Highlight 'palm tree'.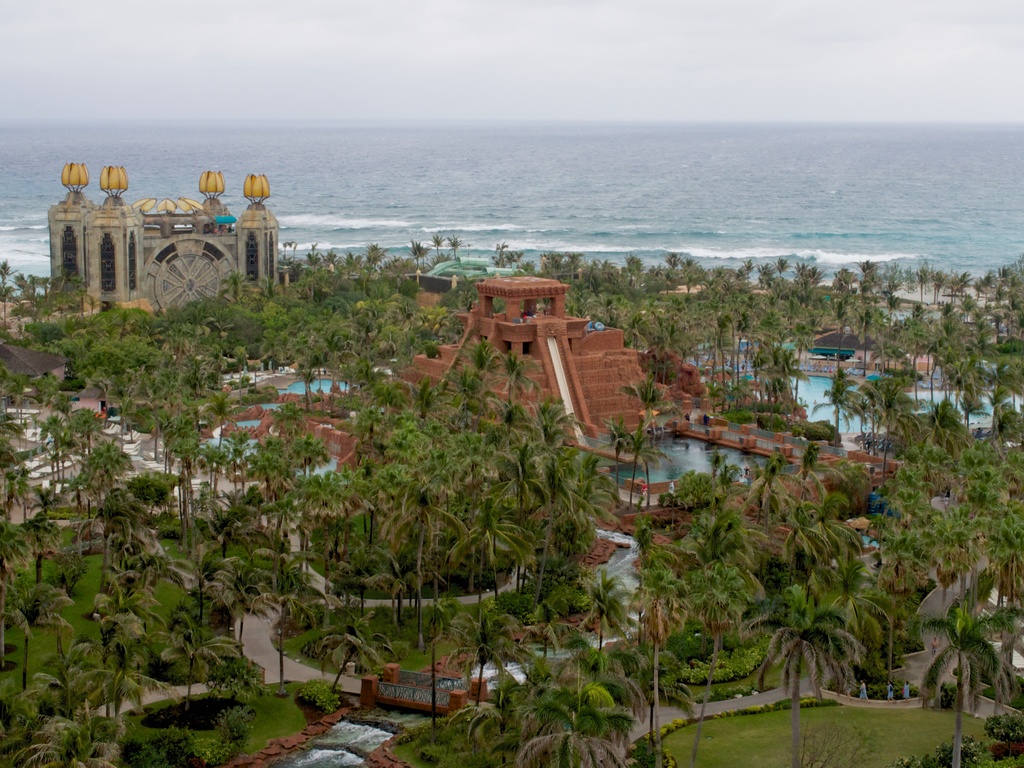
Highlighted region: left=182, top=623, right=229, bottom=695.
